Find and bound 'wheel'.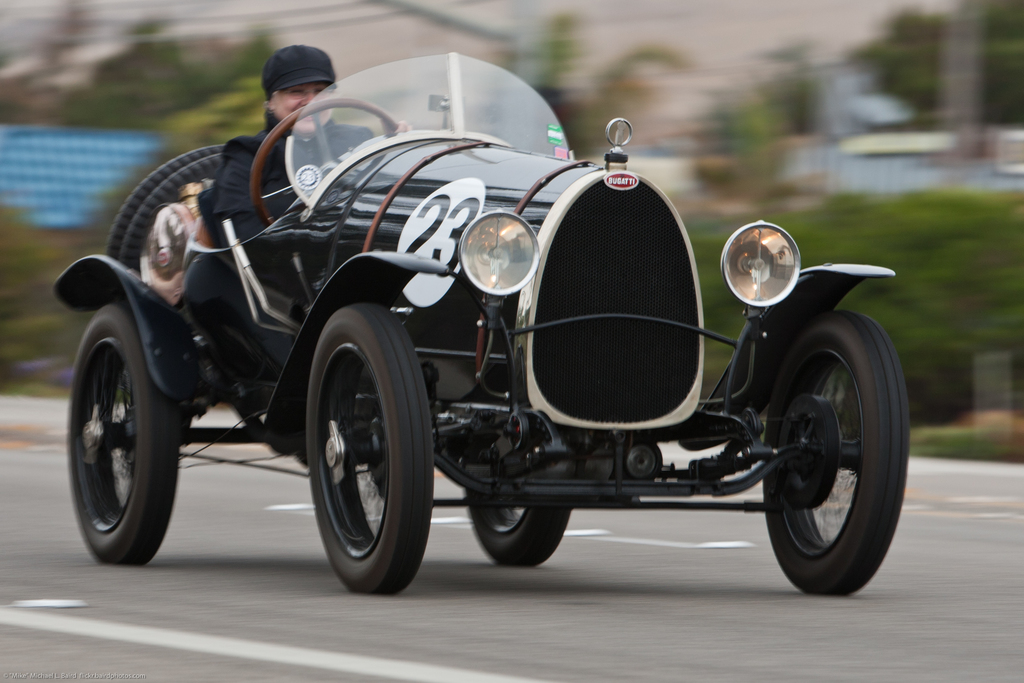
Bound: {"left": 308, "top": 304, "right": 433, "bottom": 598}.
